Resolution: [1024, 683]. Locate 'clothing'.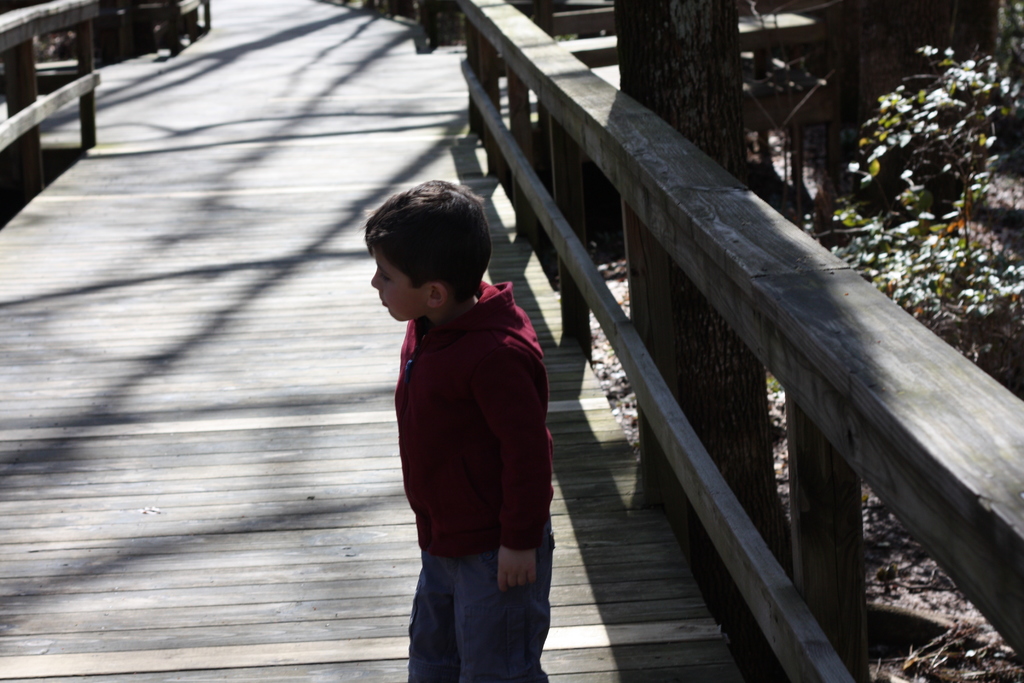
401 541 547 682.
